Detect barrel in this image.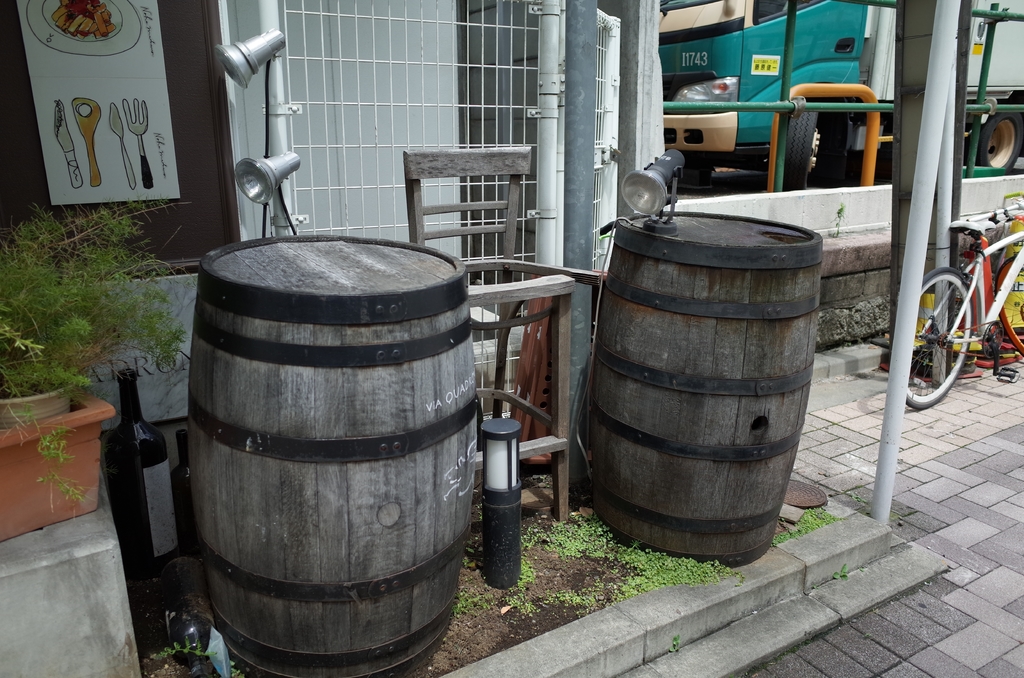
Detection: pyautogui.locateOnScreen(187, 232, 477, 677).
